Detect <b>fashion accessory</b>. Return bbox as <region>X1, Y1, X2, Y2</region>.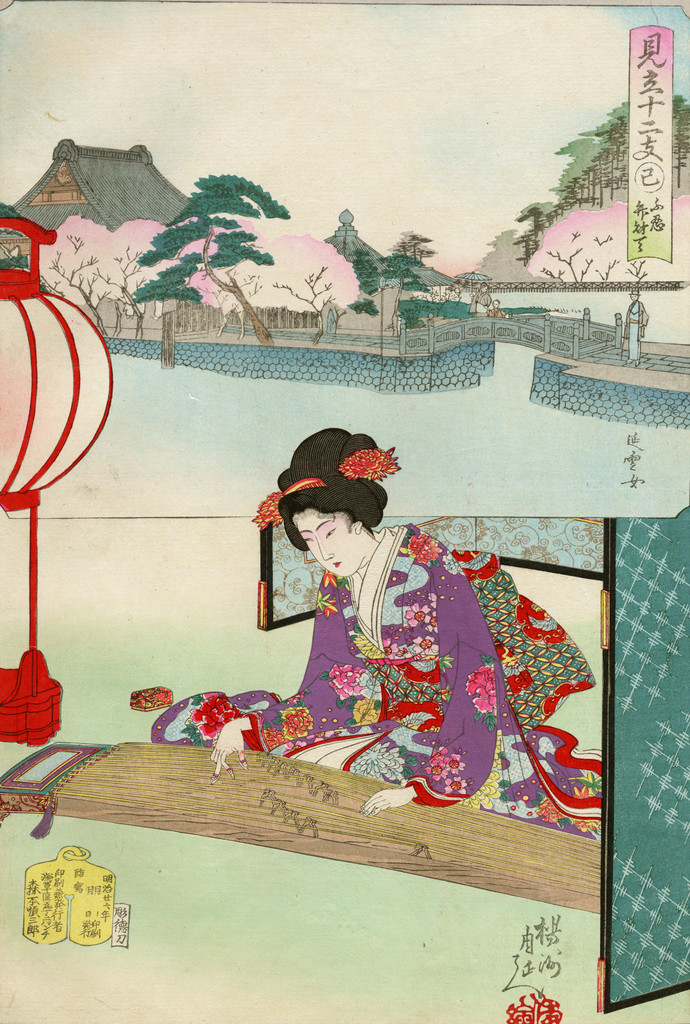
<region>251, 484, 333, 526</region>.
